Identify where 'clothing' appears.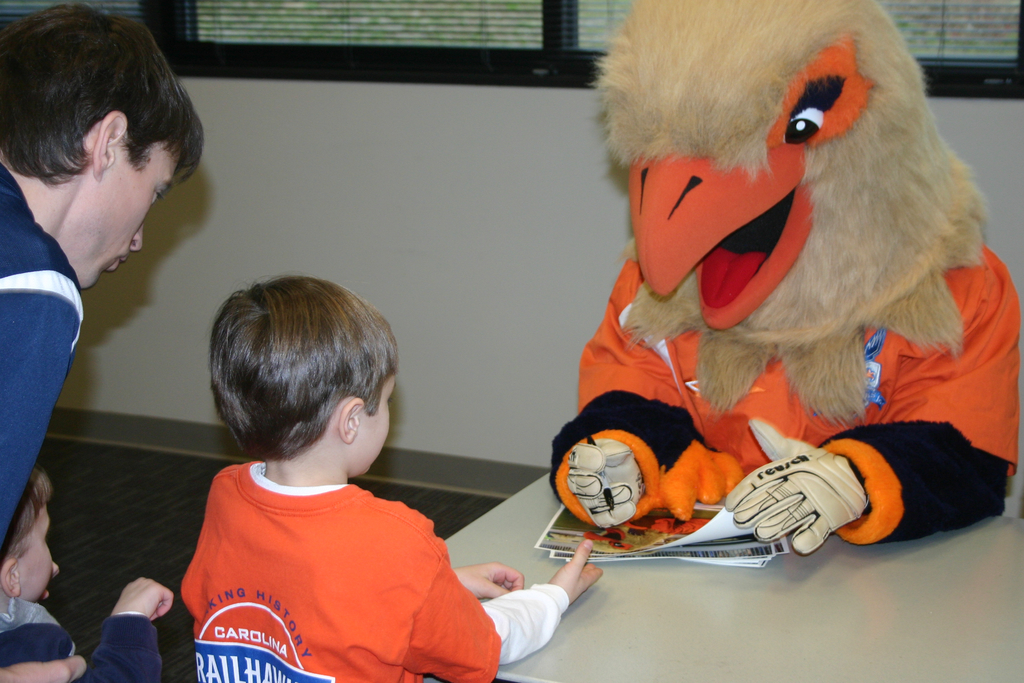
Appears at box(5, 583, 74, 678).
